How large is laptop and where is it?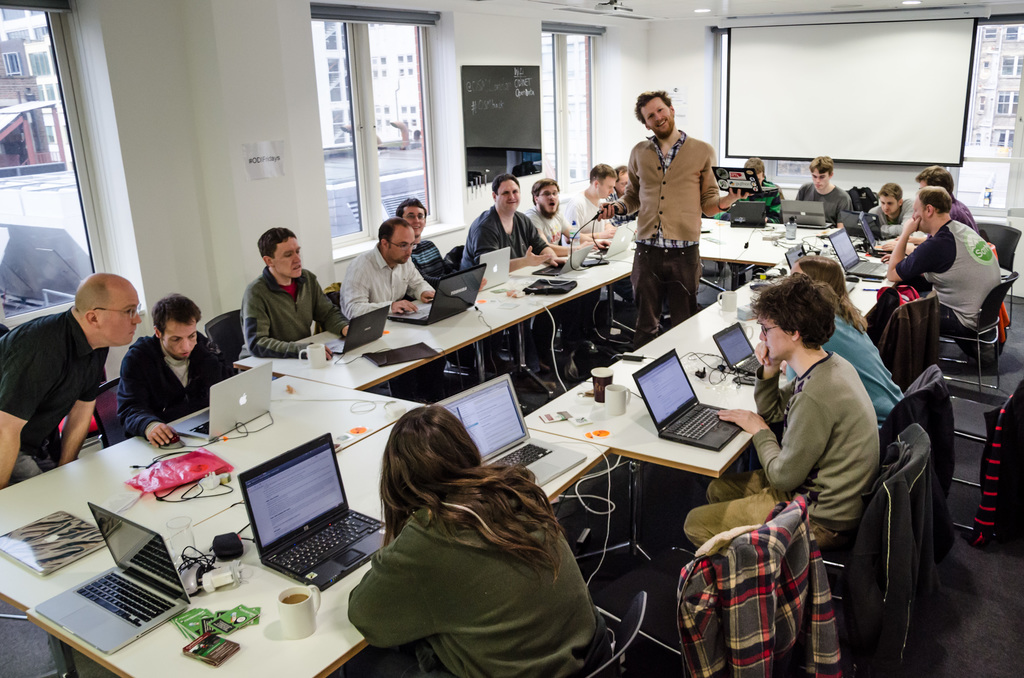
Bounding box: select_region(858, 212, 888, 256).
